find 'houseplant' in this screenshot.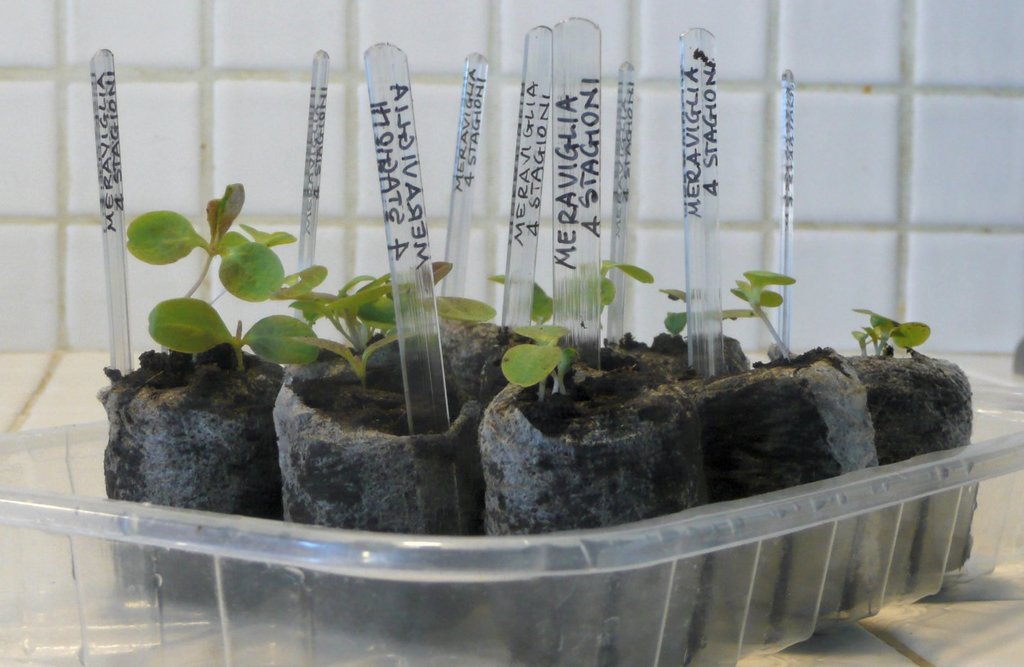
The bounding box for 'houseplant' is detection(478, 259, 699, 657).
